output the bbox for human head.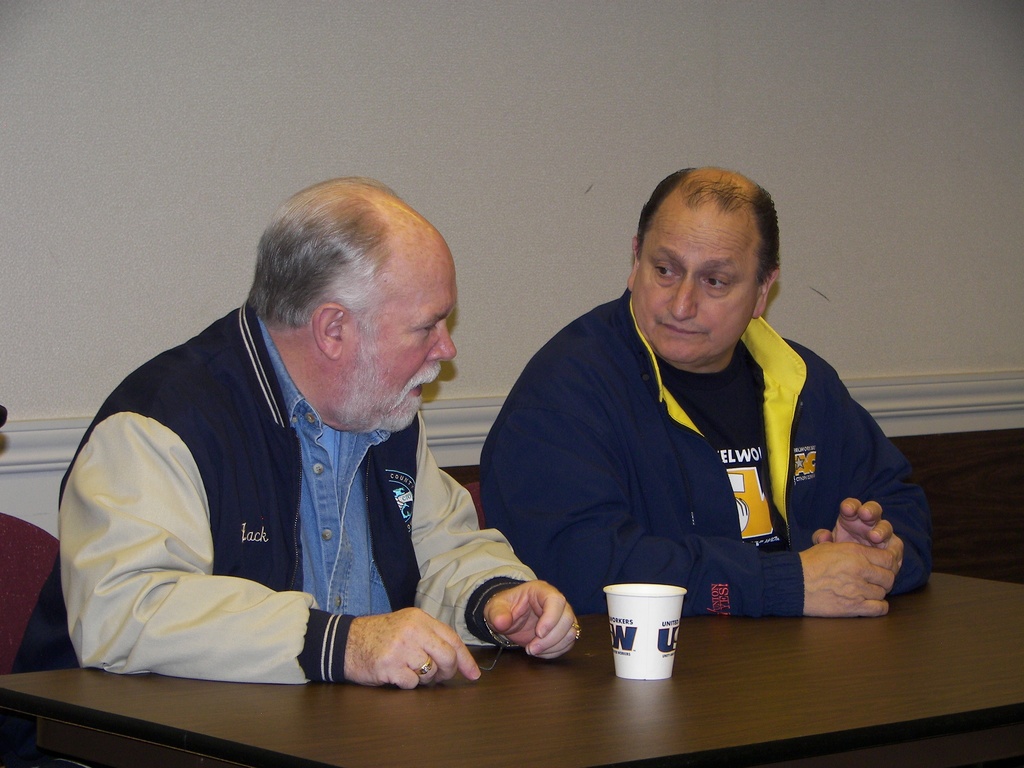
250:176:459:431.
